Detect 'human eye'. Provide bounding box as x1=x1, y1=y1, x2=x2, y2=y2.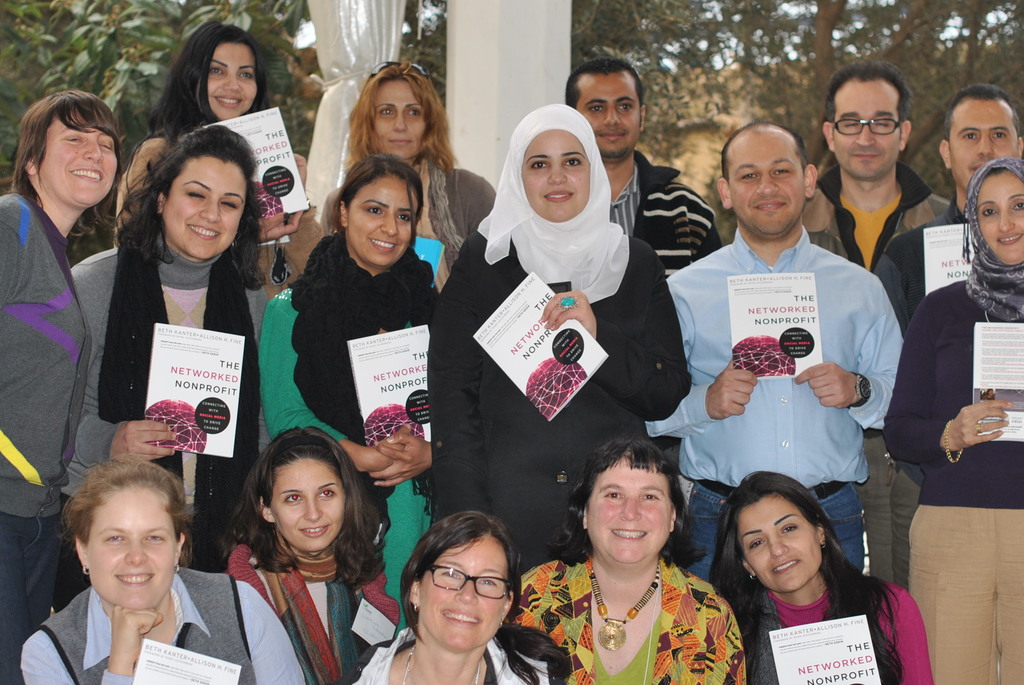
x1=61, y1=135, x2=80, y2=145.
